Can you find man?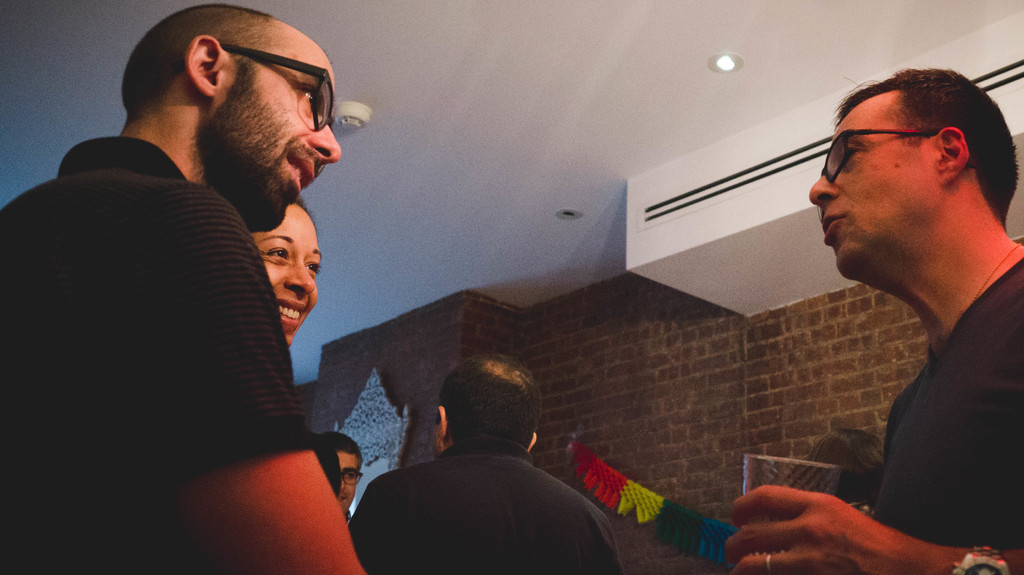
Yes, bounding box: (344, 351, 644, 574).
